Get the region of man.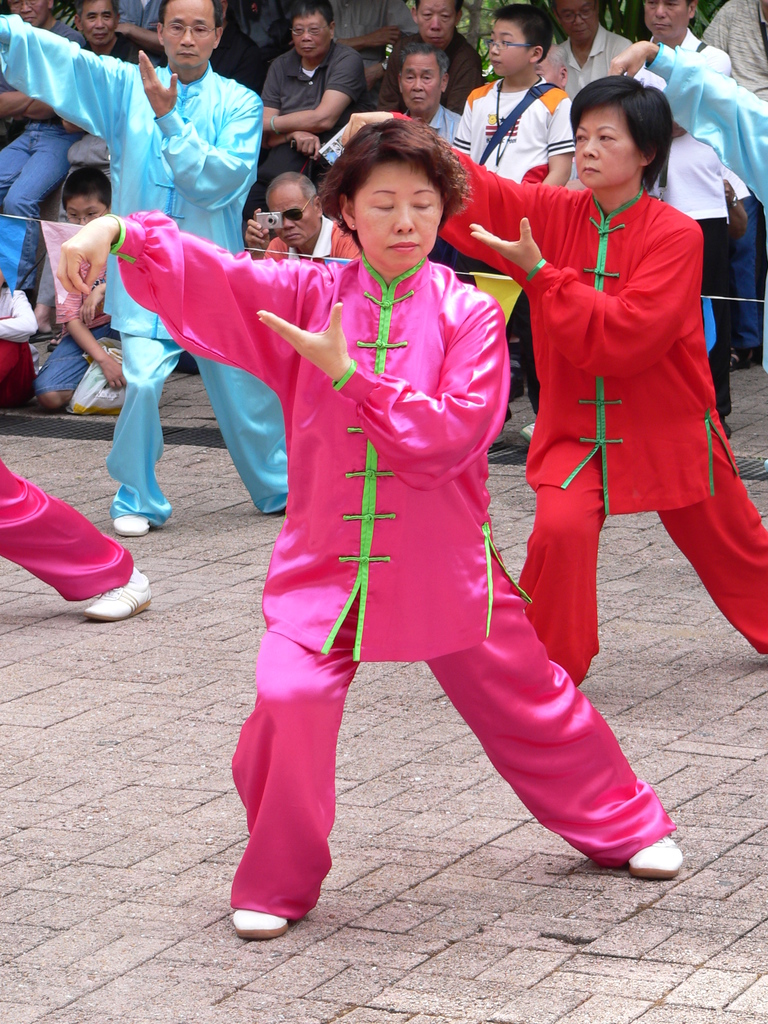
248:175:370:273.
